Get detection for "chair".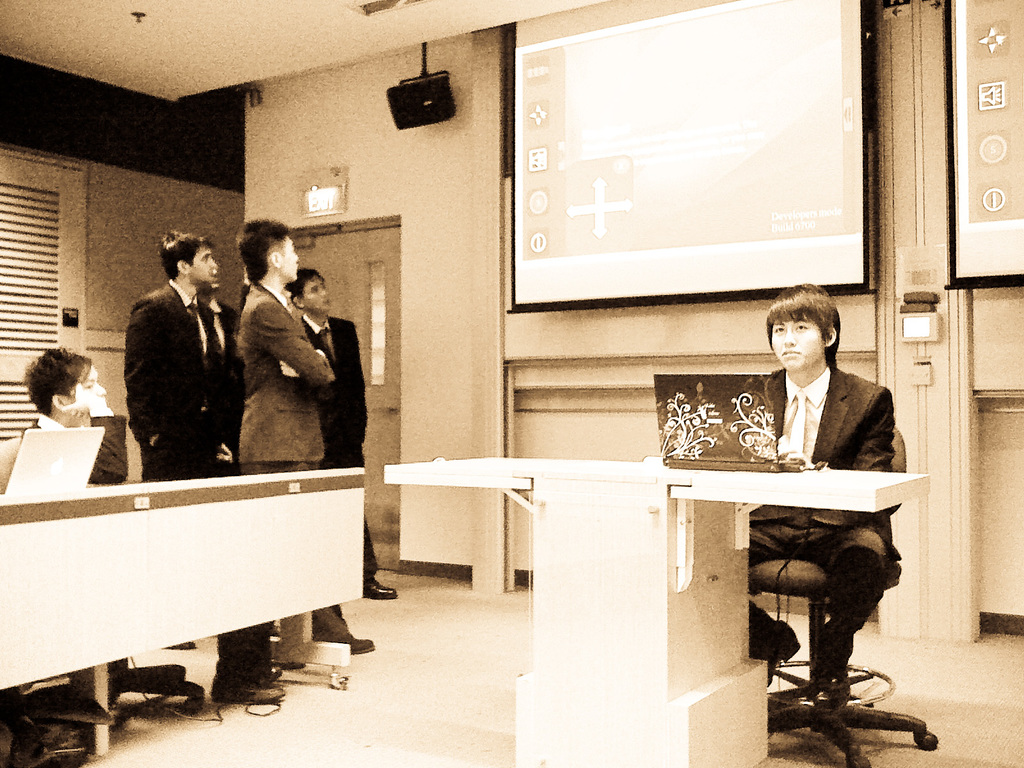
Detection: {"x1": 696, "y1": 388, "x2": 915, "y2": 745}.
